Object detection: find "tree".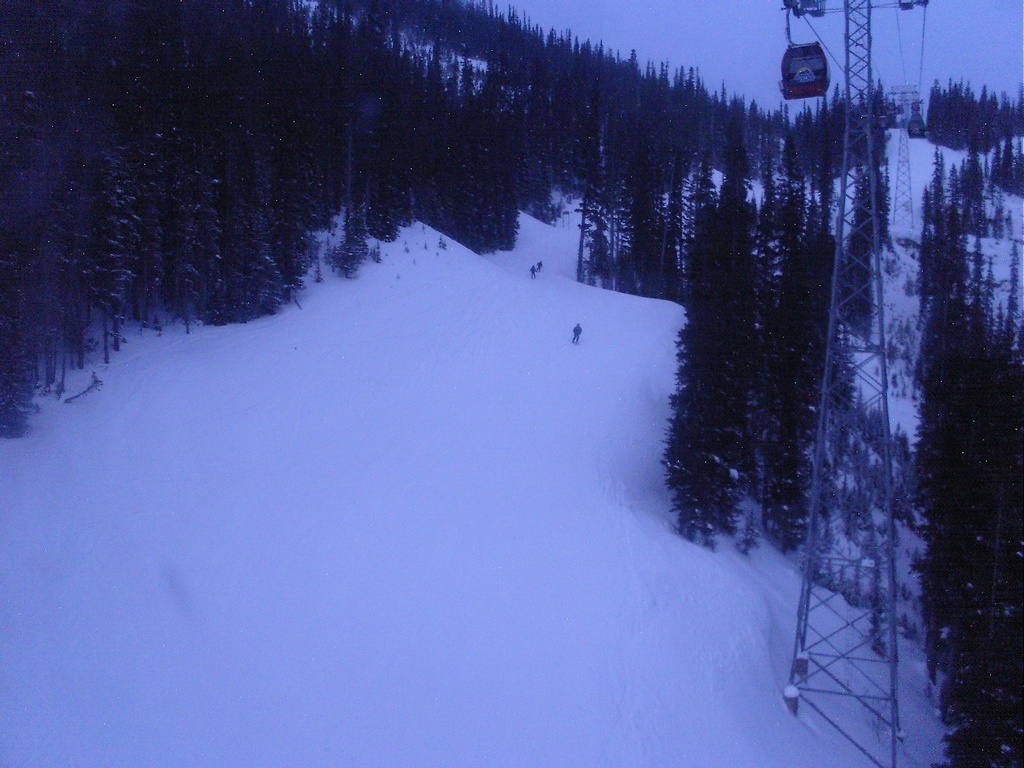
bbox(336, 0, 429, 256).
